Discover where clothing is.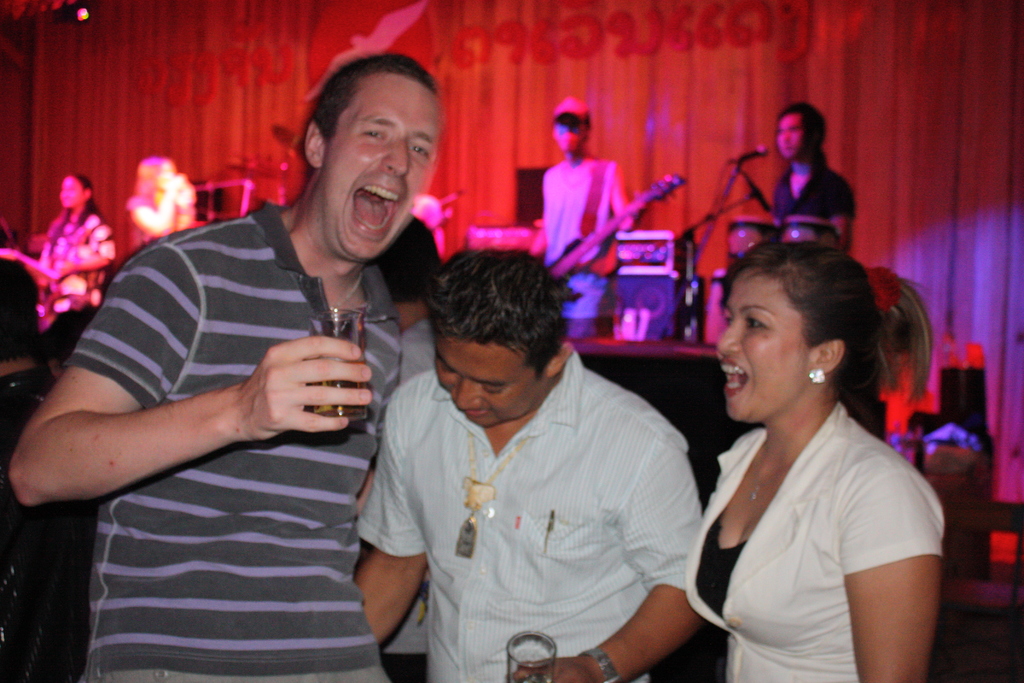
Discovered at box(353, 315, 433, 682).
